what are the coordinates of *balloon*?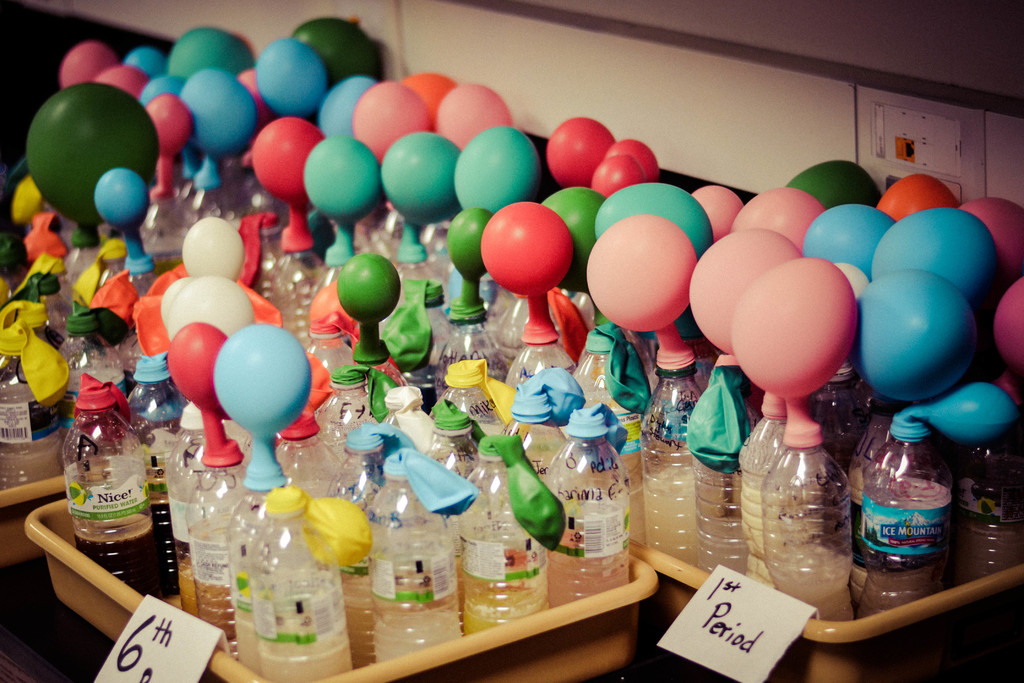
{"x1": 513, "y1": 288, "x2": 591, "y2": 360}.
